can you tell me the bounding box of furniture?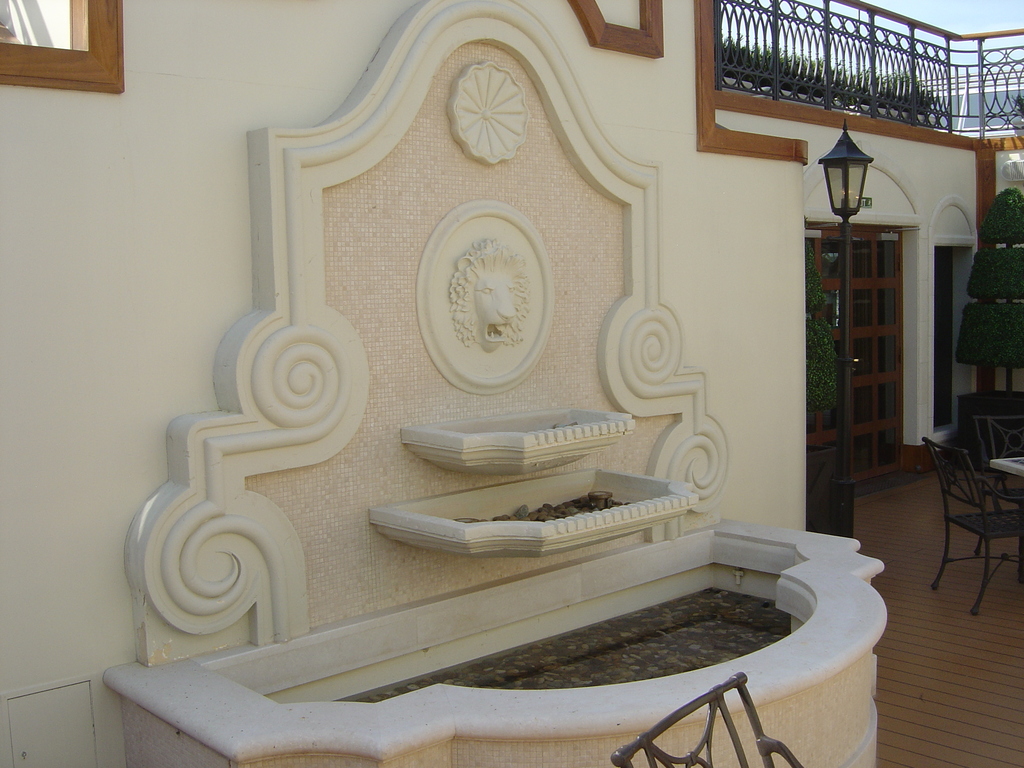
bbox=[986, 457, 1023, 481].
